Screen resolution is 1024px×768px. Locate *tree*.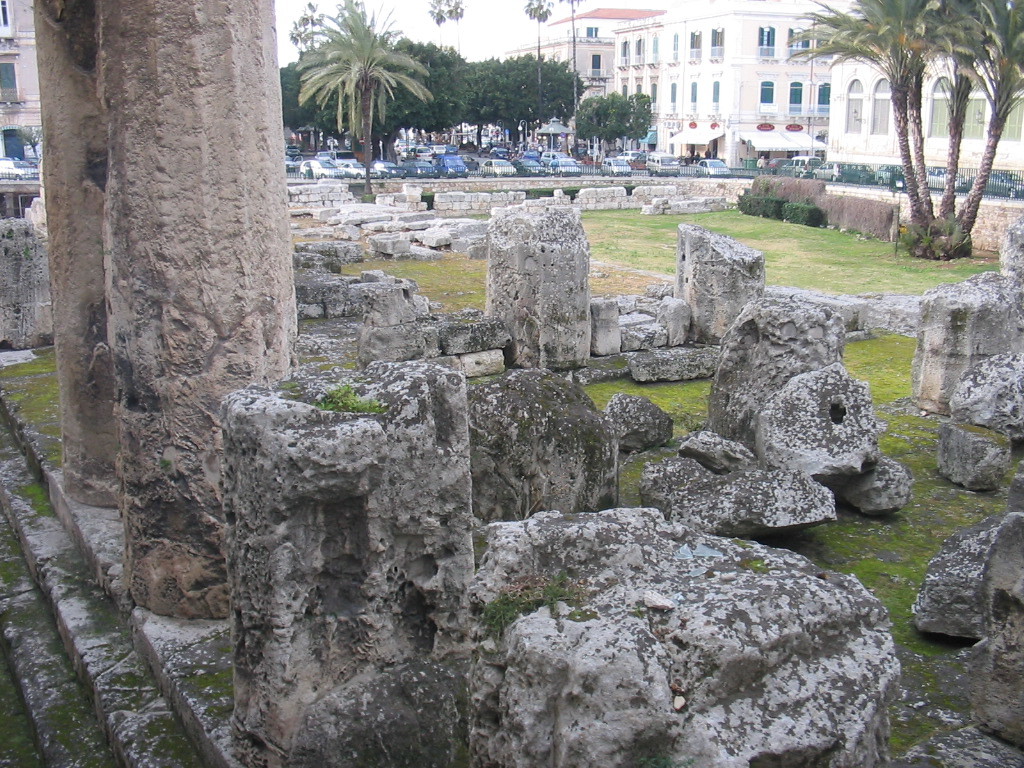
Rect(301, 0, 429, 194).
